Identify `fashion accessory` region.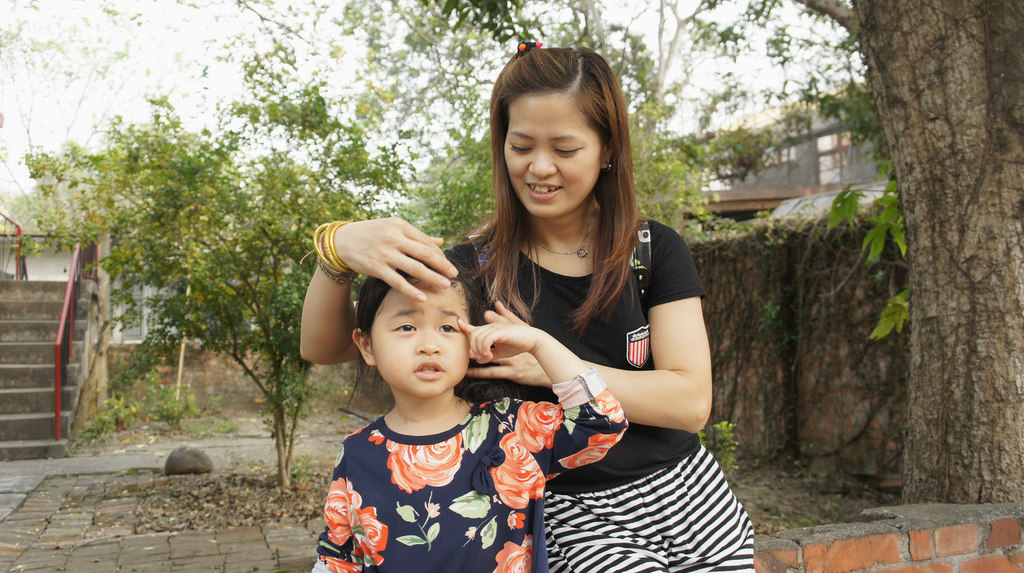
Region: 299, 238, 360, 284.
